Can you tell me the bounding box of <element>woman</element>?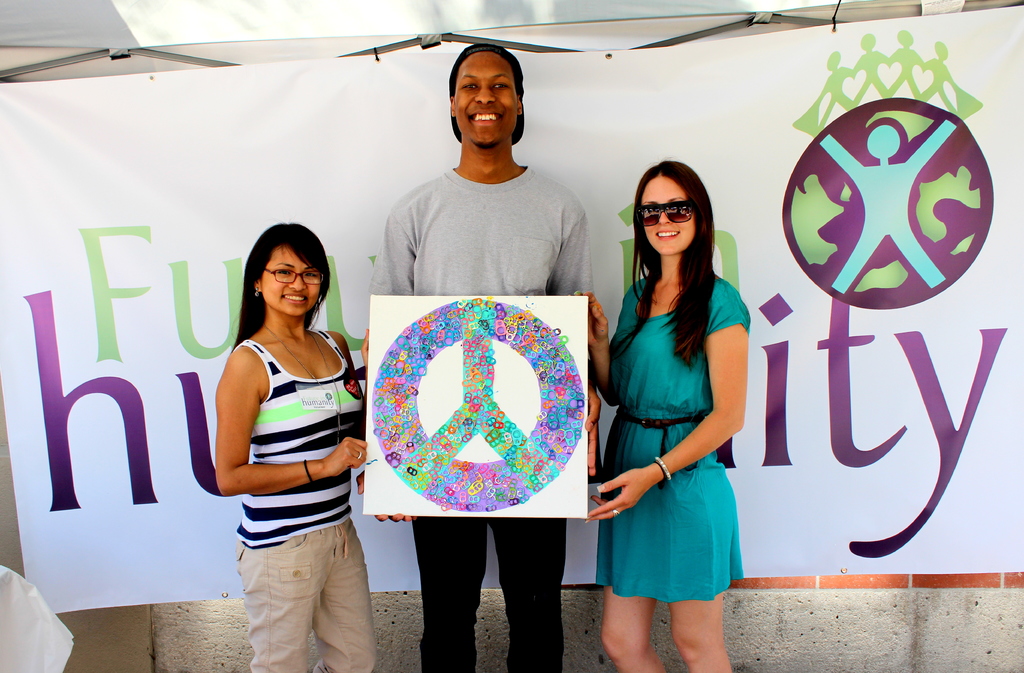
<box>592,141,765,672</box>.
